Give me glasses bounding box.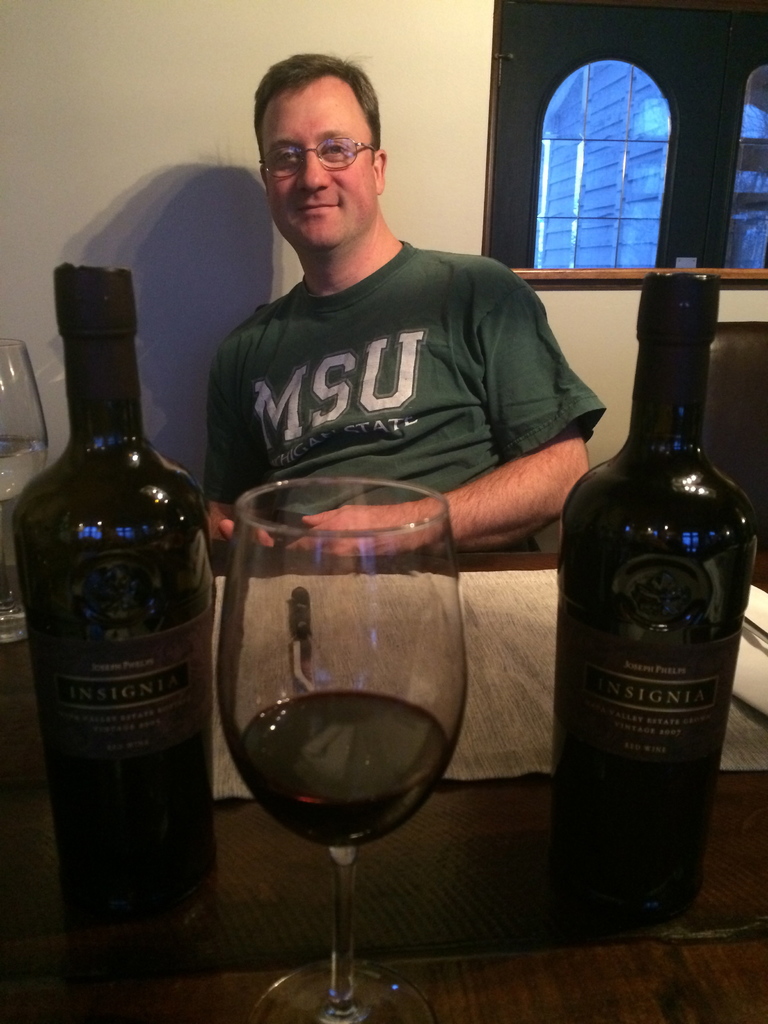
(256, 116, 390, 166).
